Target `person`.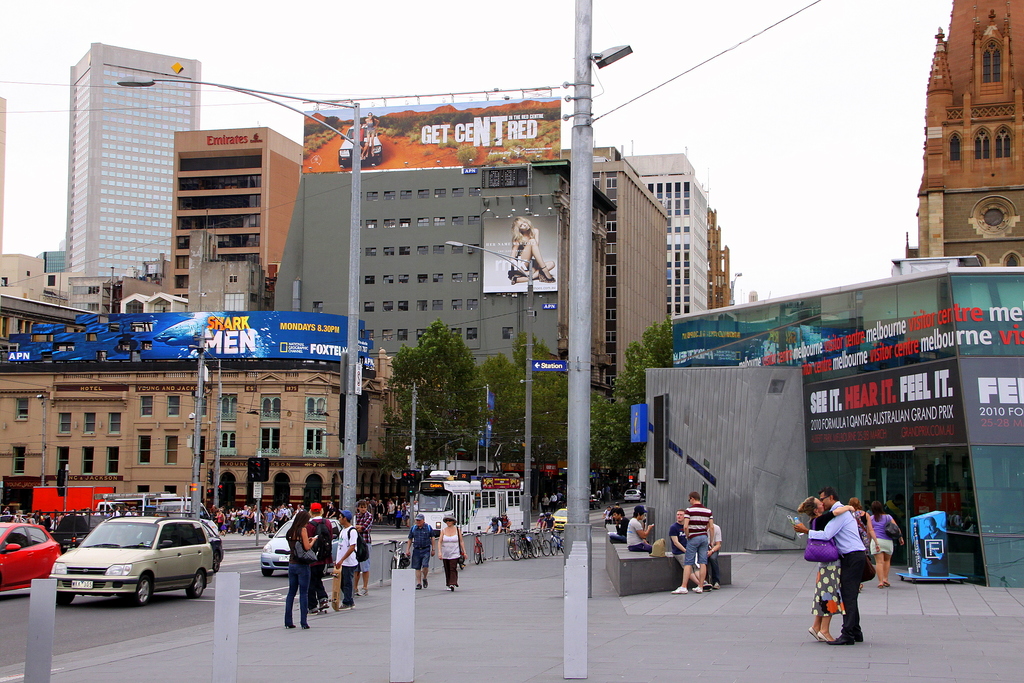
Target region: select_region(404, 515, 435, 593).
